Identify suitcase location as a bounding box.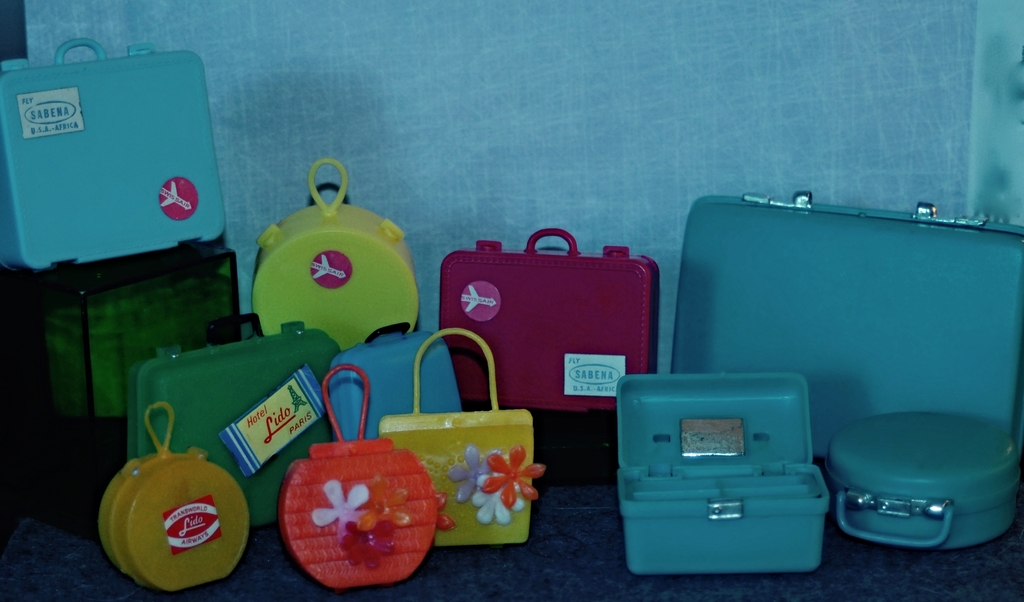
0,38,226,277.
